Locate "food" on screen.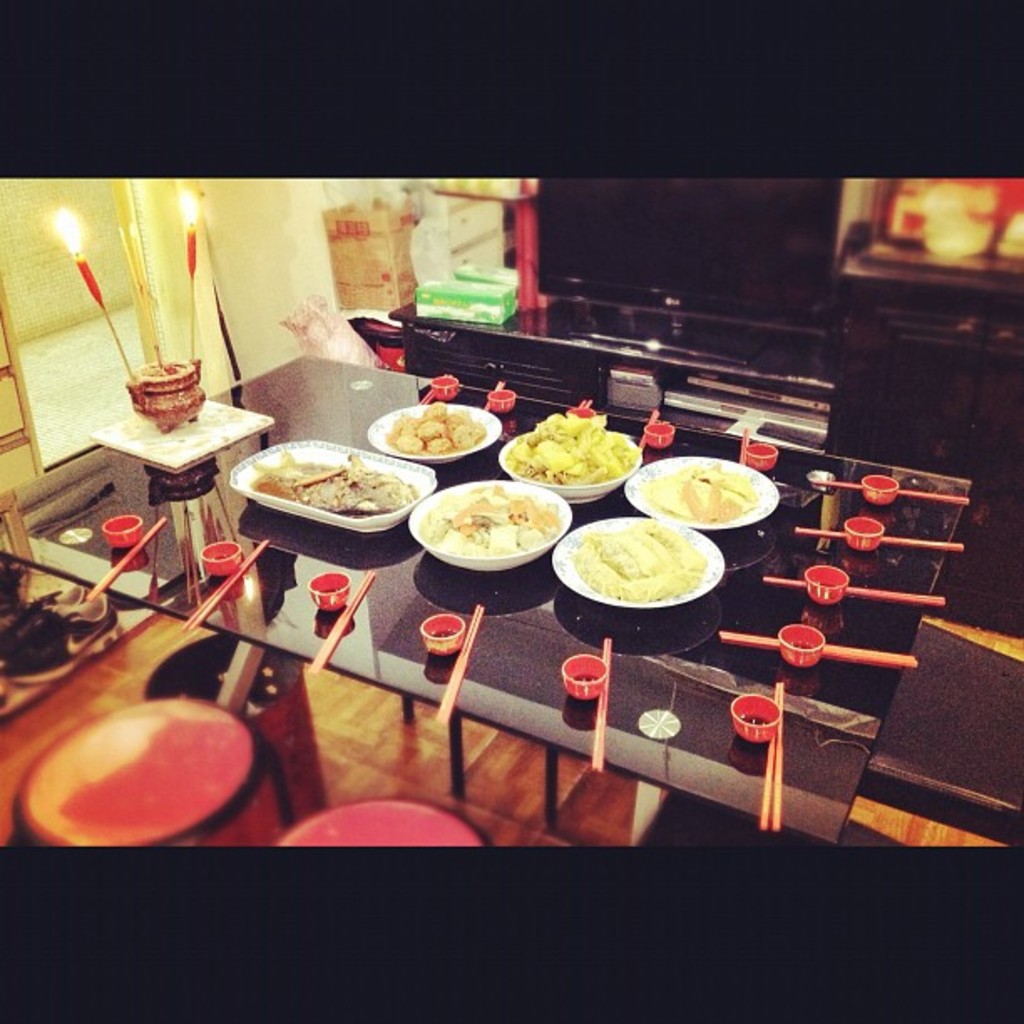
On screen at bbox=(417, 484, 561, 562).
